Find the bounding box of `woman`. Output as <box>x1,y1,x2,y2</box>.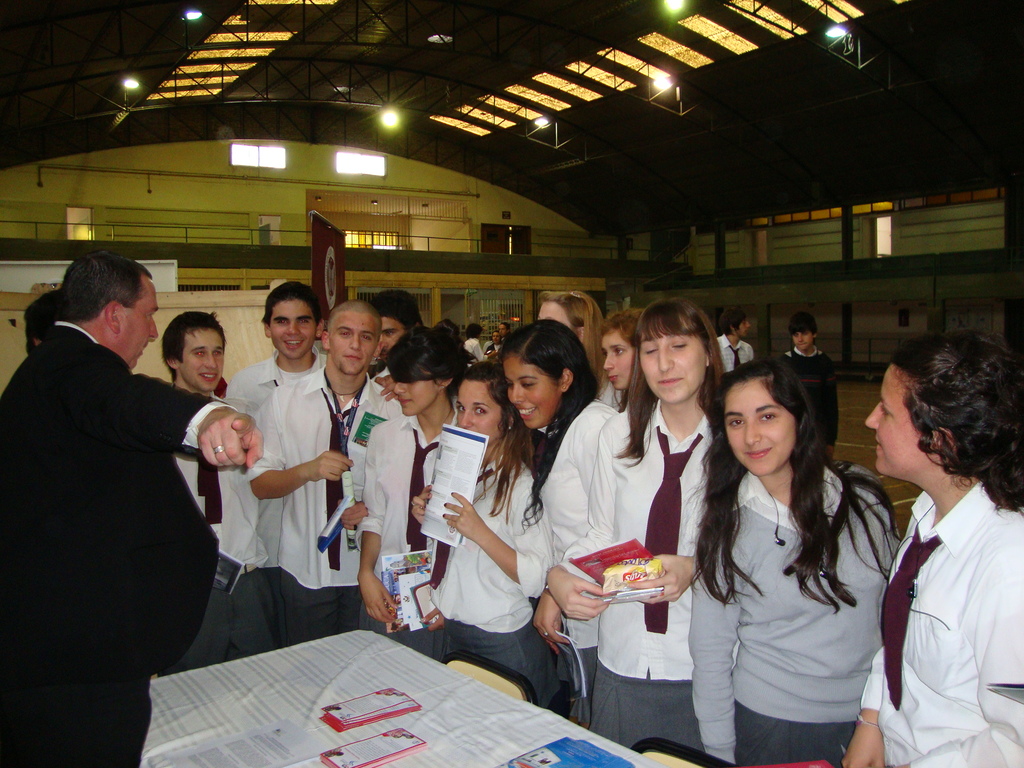
<box>541,295,724,753</box>.
